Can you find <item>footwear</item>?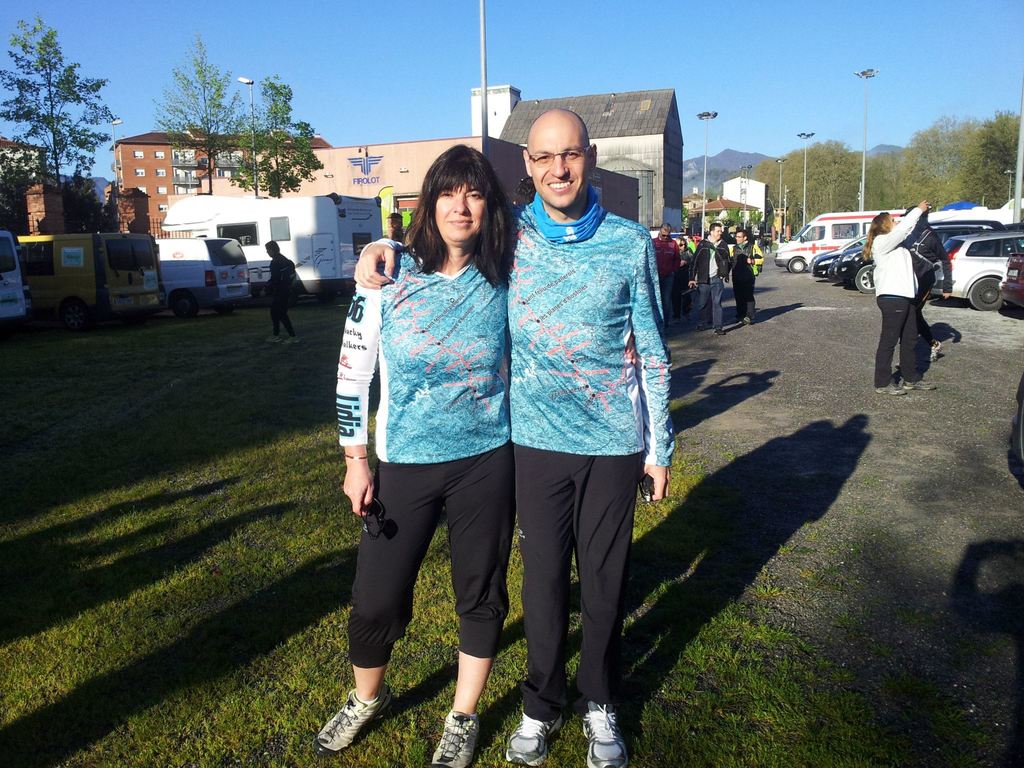
Yes, bounding box: (908, 380, 936, 392).
